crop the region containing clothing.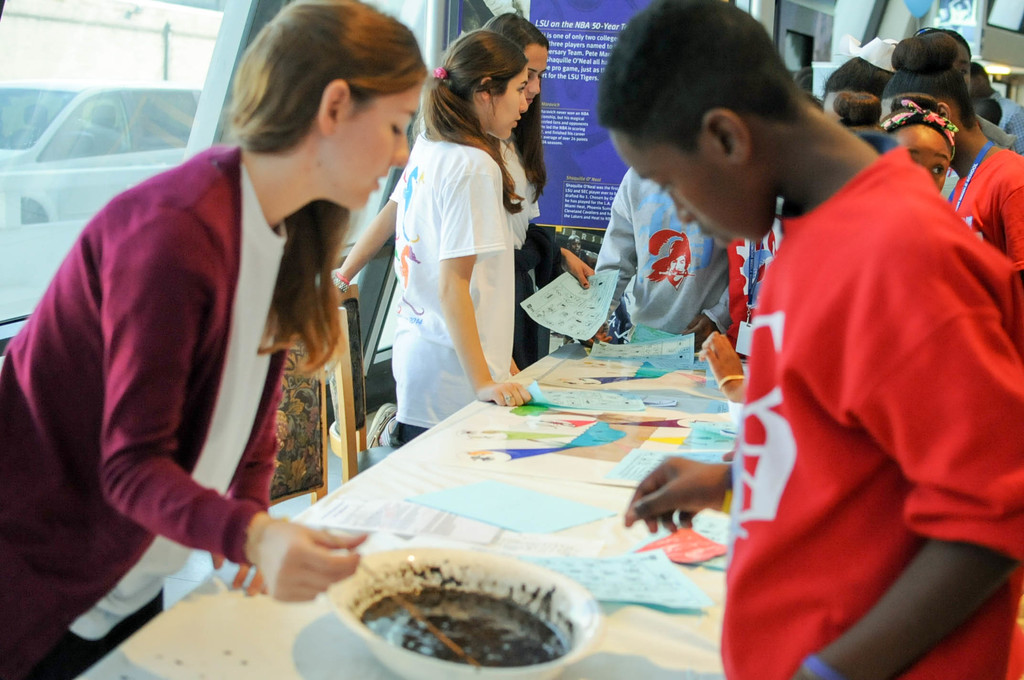
Crop region: (x1=500, y1=138, x2=584, y2=357).
